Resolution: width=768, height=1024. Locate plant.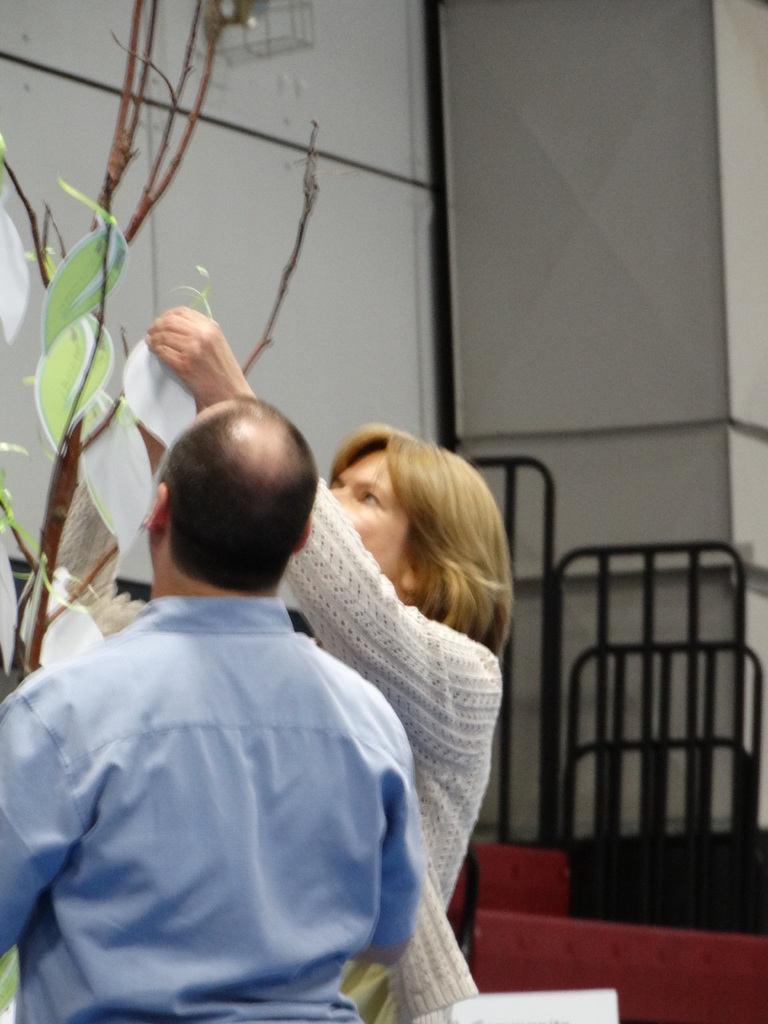
x1=0, y1=0, x2=319, y2=1014.
